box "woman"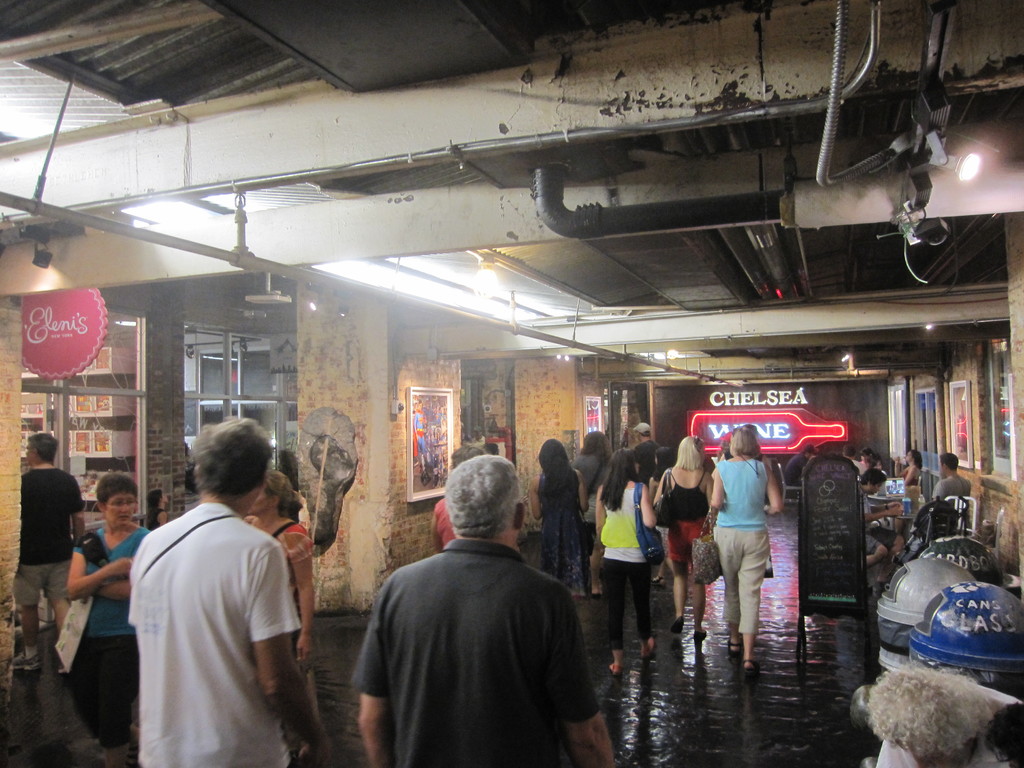
region(573, 430, 607, 488)
